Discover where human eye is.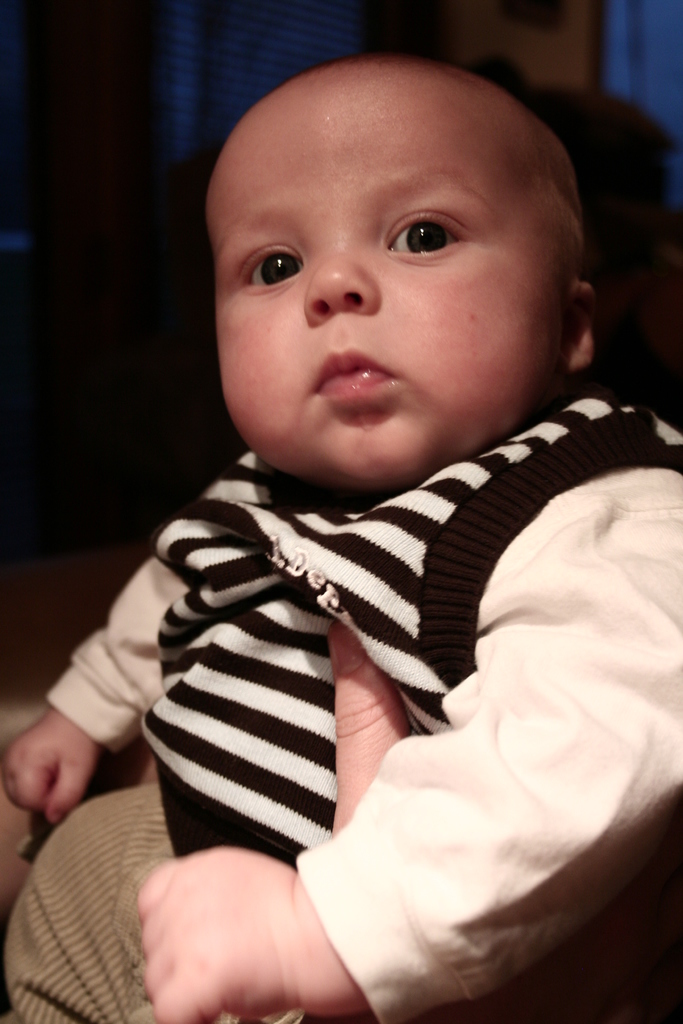
Discovered at [386,205,475,259].
